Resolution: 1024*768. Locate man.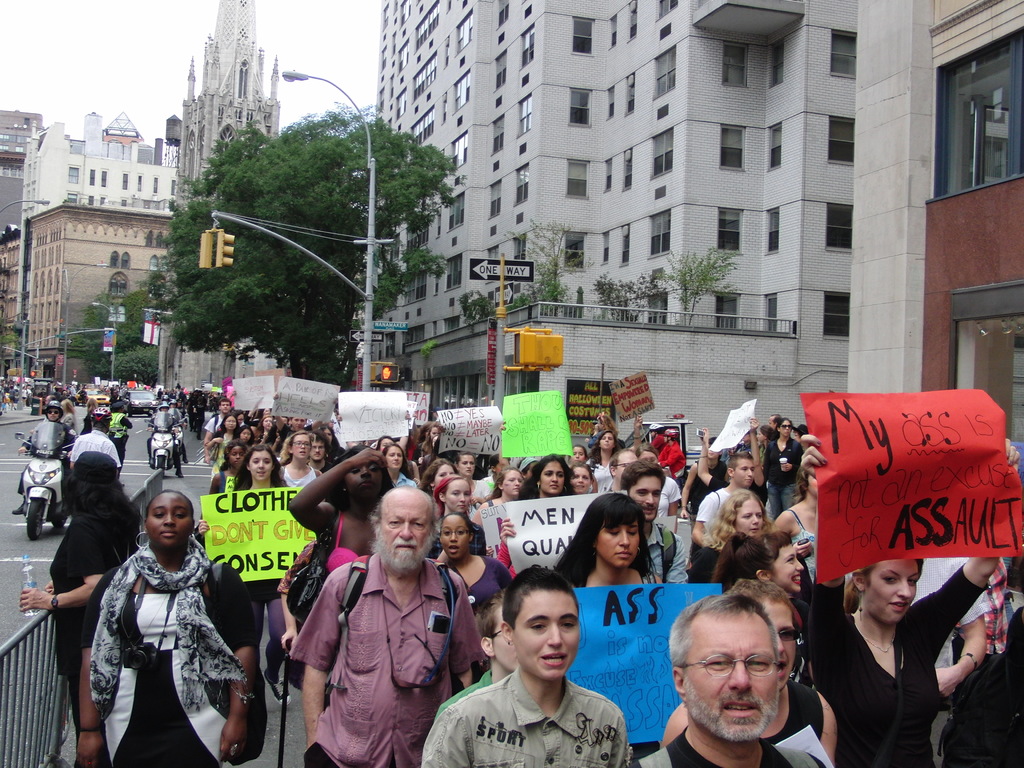
(287,475,472,767).
